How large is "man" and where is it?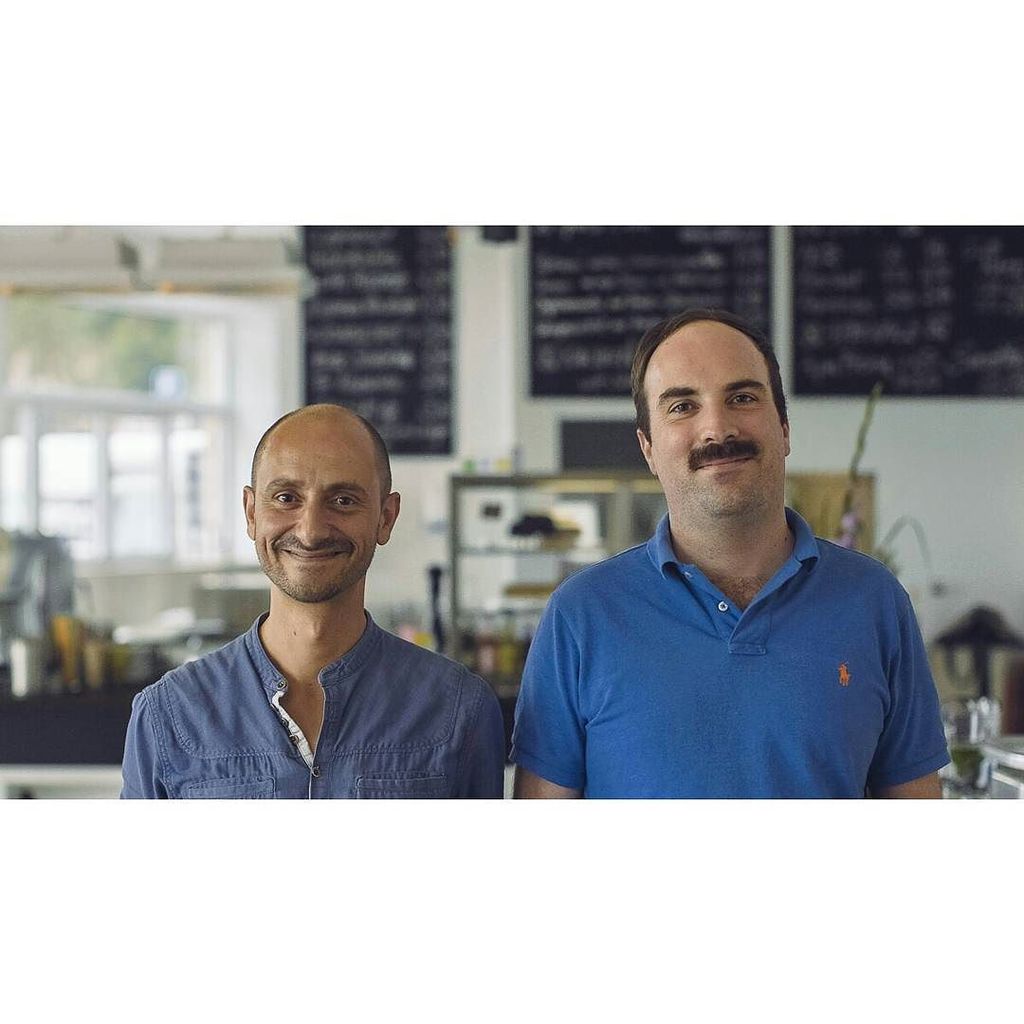
Bounding box: l=518, t=308, r=954, b=798.
